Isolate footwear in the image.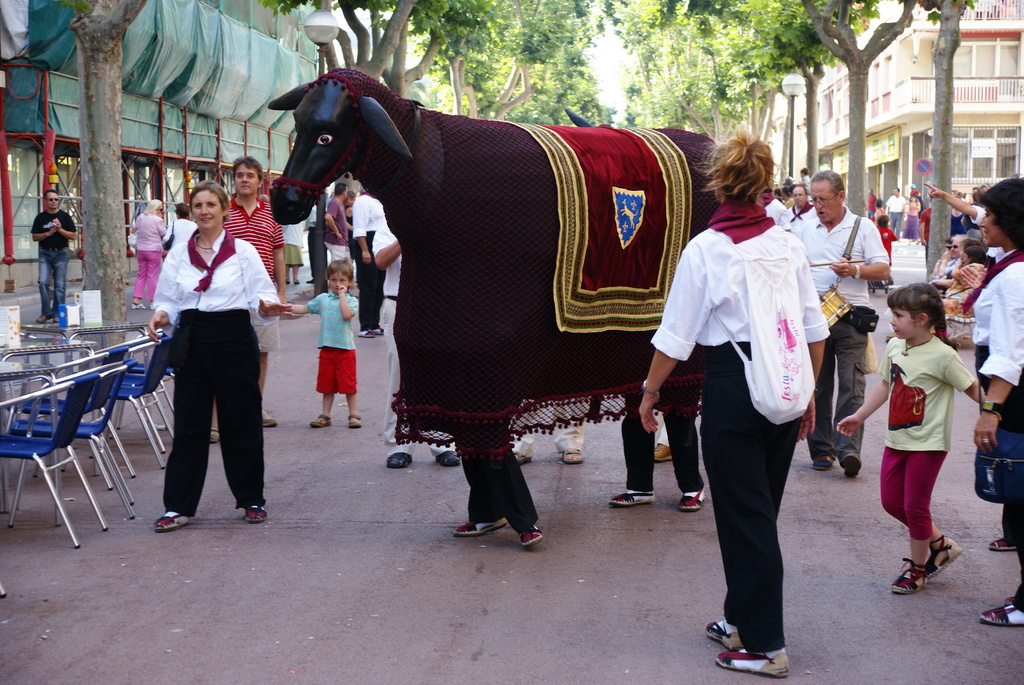
Isolated region: region(838, 451, 858, 480).
